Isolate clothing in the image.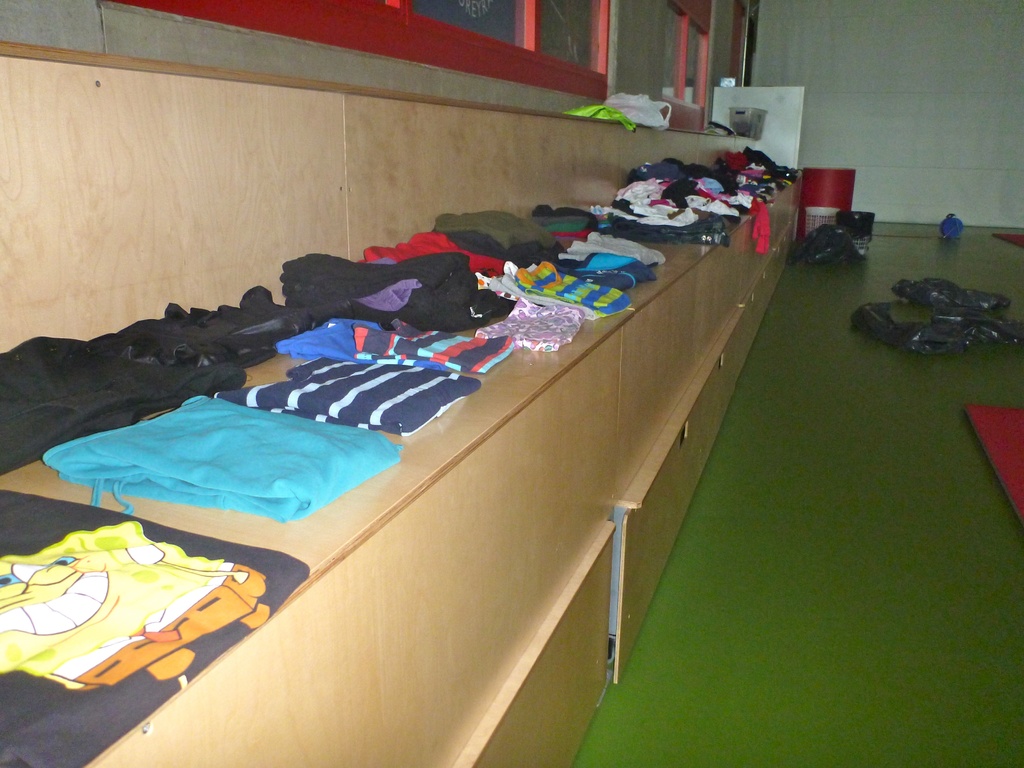
Isolated region: x1=360 y1=228 x2=517 y2=278.
